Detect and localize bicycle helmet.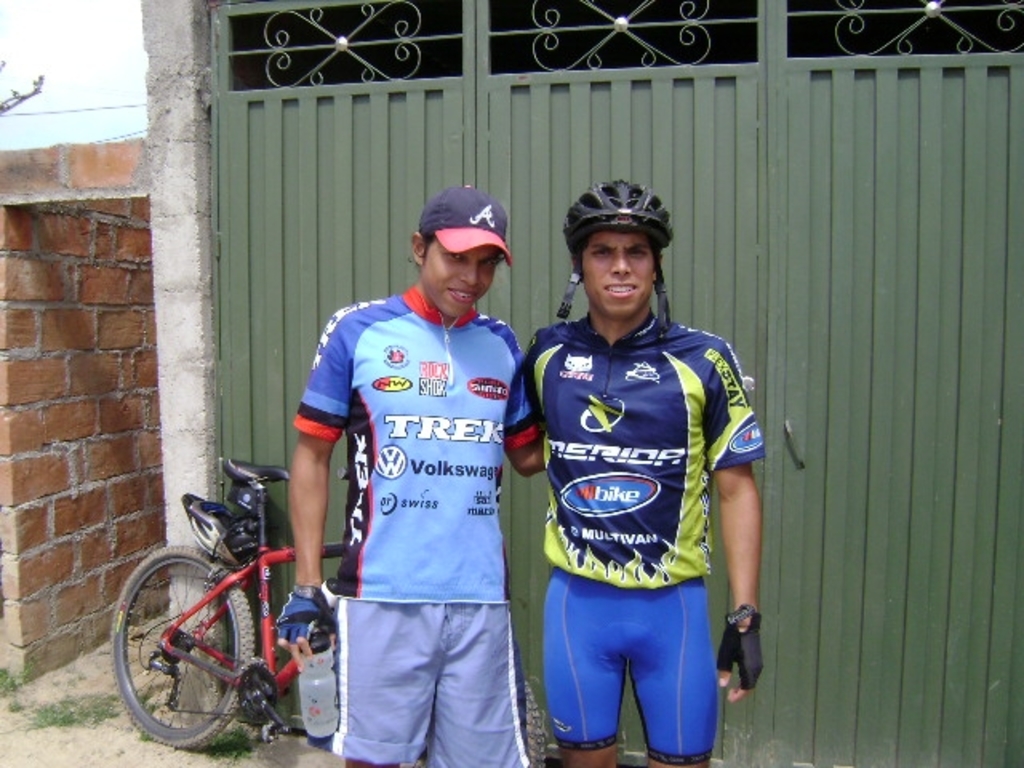
Localized at <region>181, 493, 259, 571</region>.
